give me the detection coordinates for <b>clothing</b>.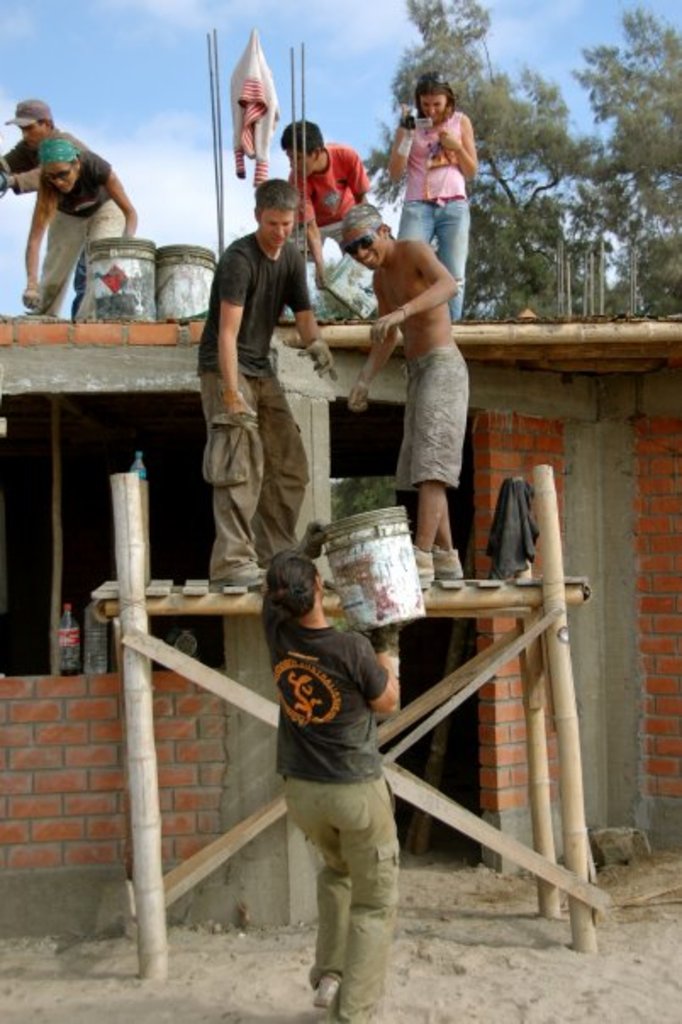
locate(395, 110, 473, 322).
